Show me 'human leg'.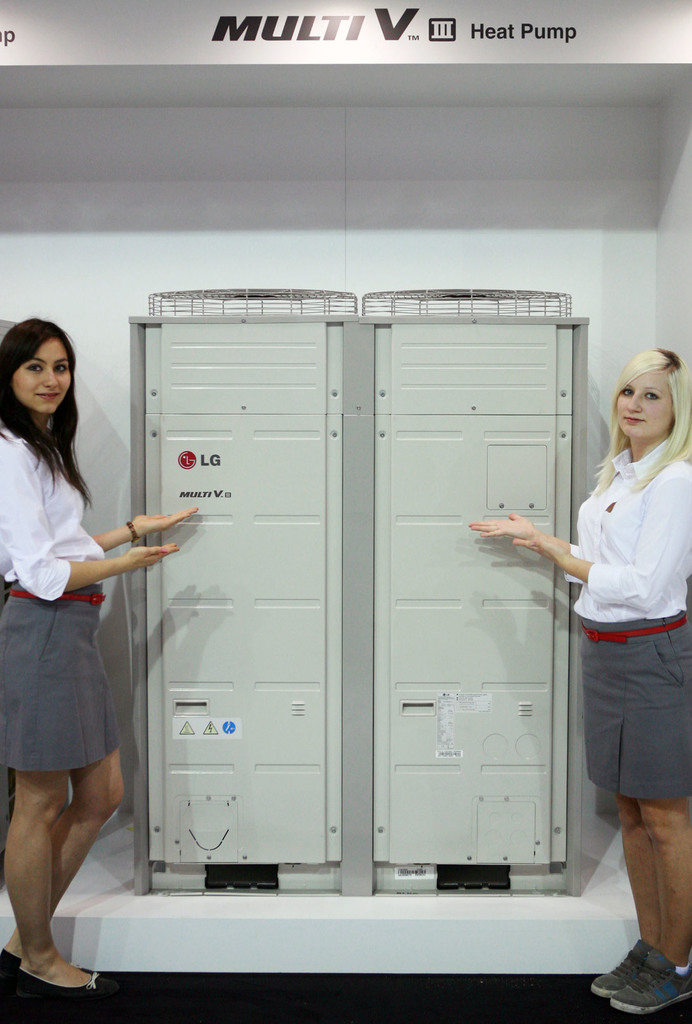
'human leg' is here: (left=0, top=581, right=131, bottom=966).
